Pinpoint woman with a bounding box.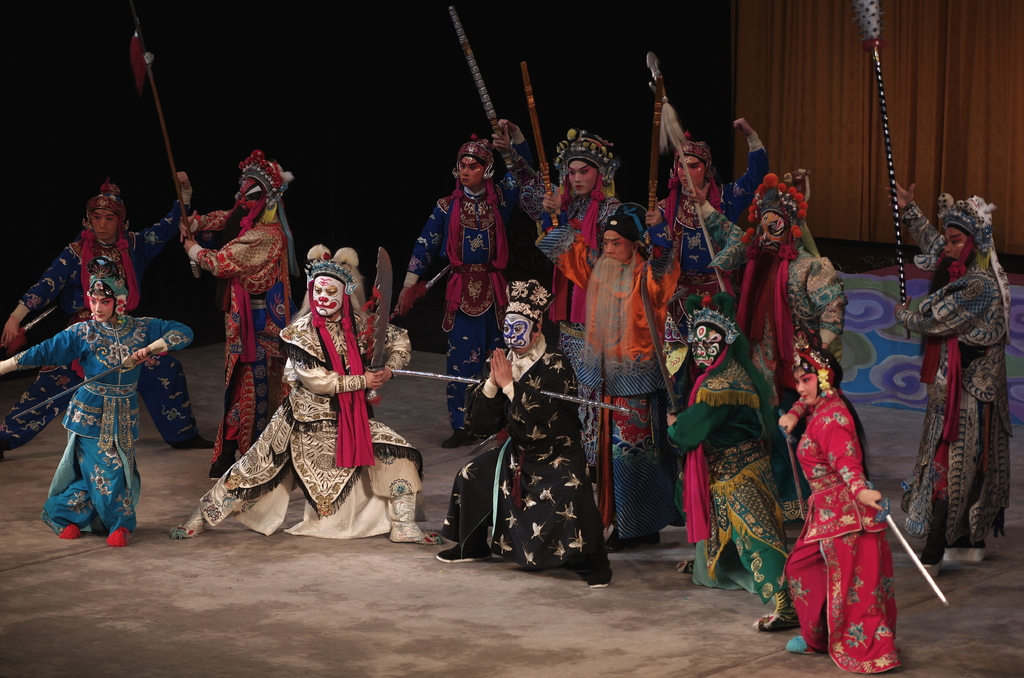
[723, 156, 847, 401].
